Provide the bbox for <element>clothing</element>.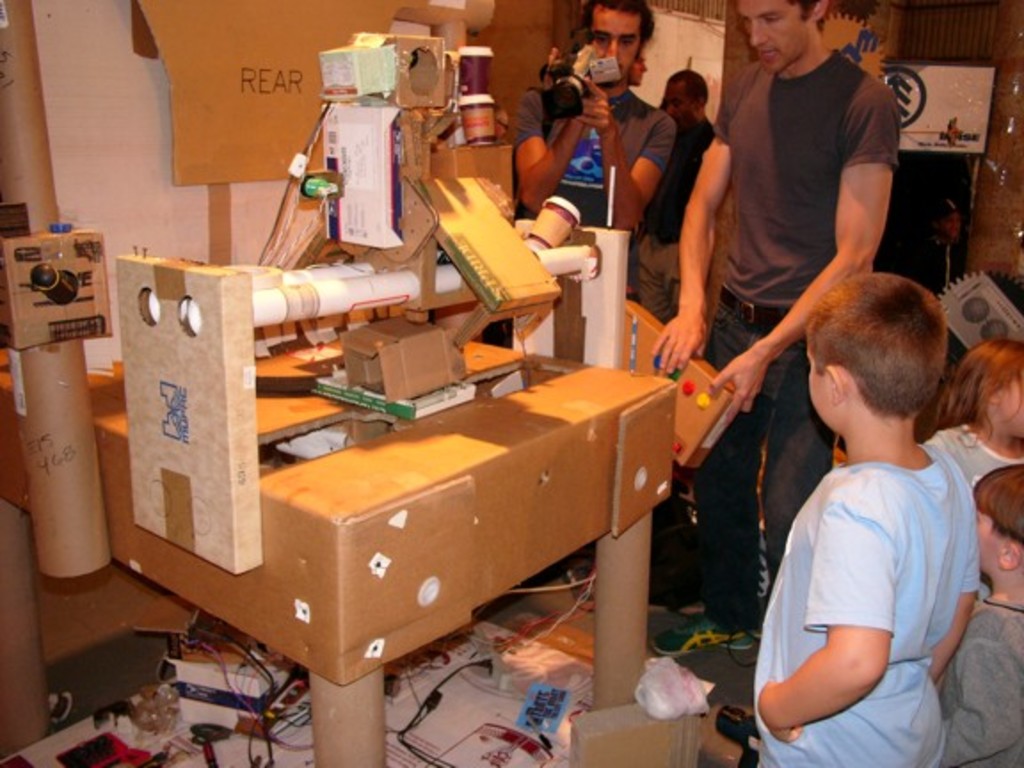
(510,78,668,308).
